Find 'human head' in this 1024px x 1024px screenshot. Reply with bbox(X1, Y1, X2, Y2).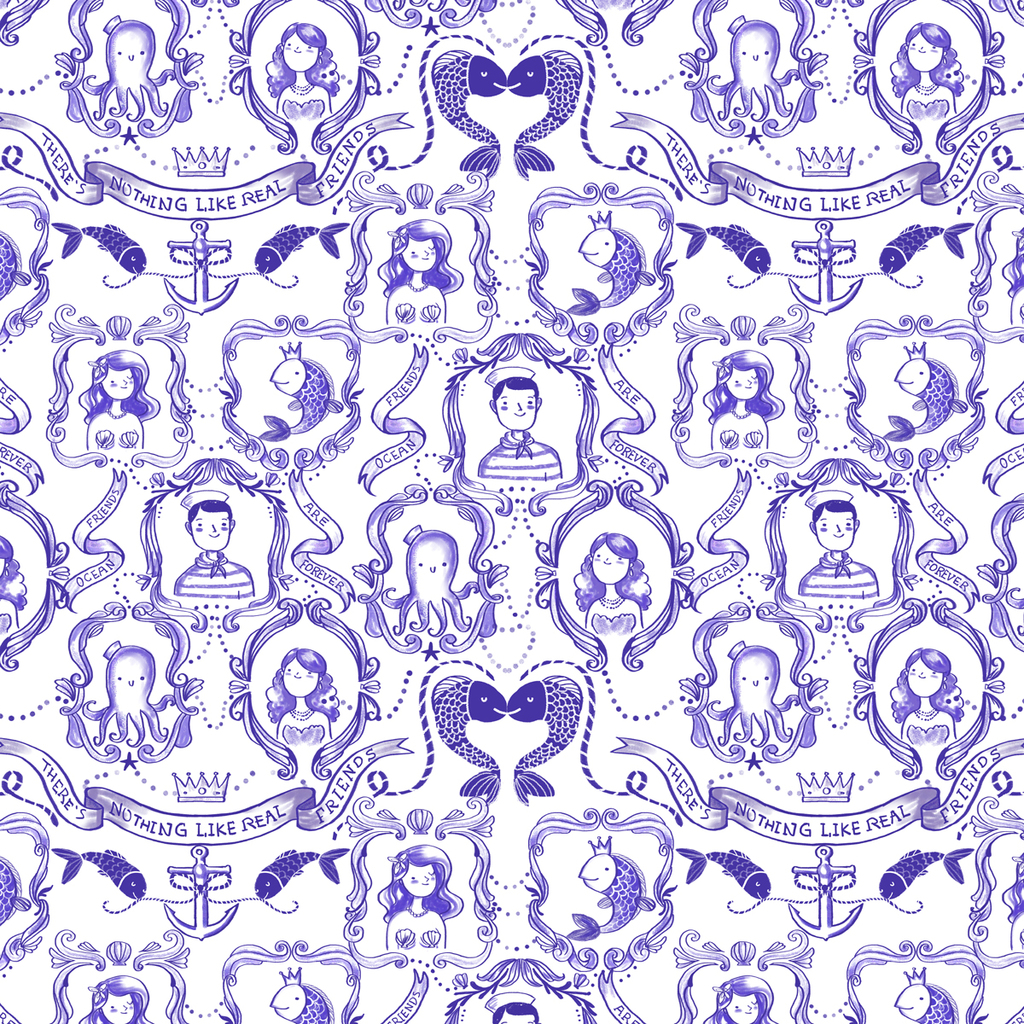
bbox(95, 975, 148, 1021).
